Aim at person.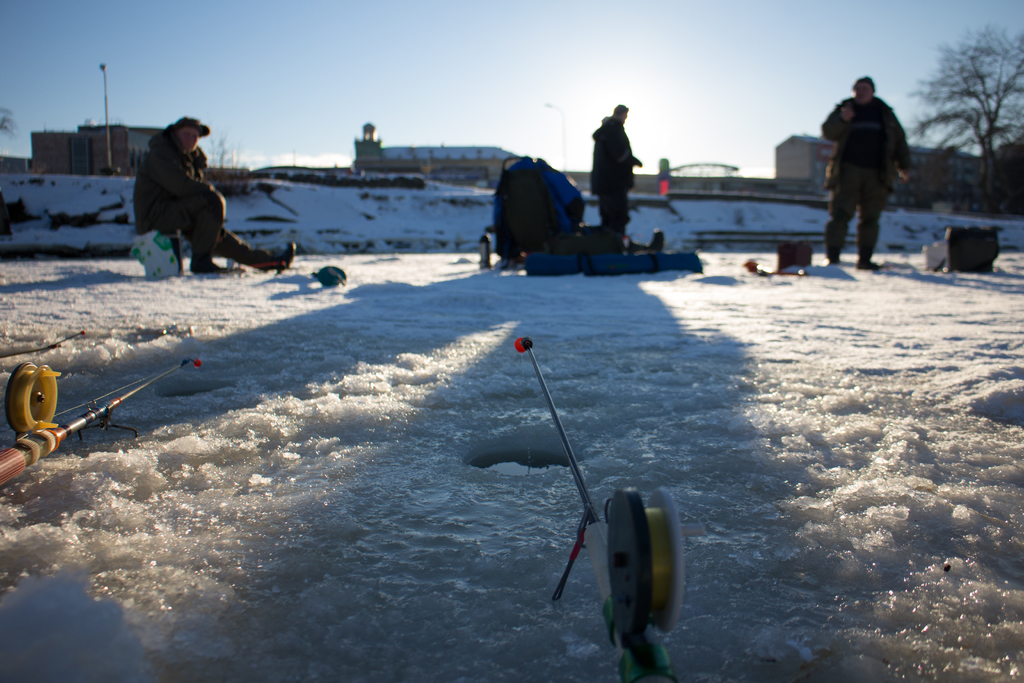
Aimed at bbox(821, 67, 906, 269).
